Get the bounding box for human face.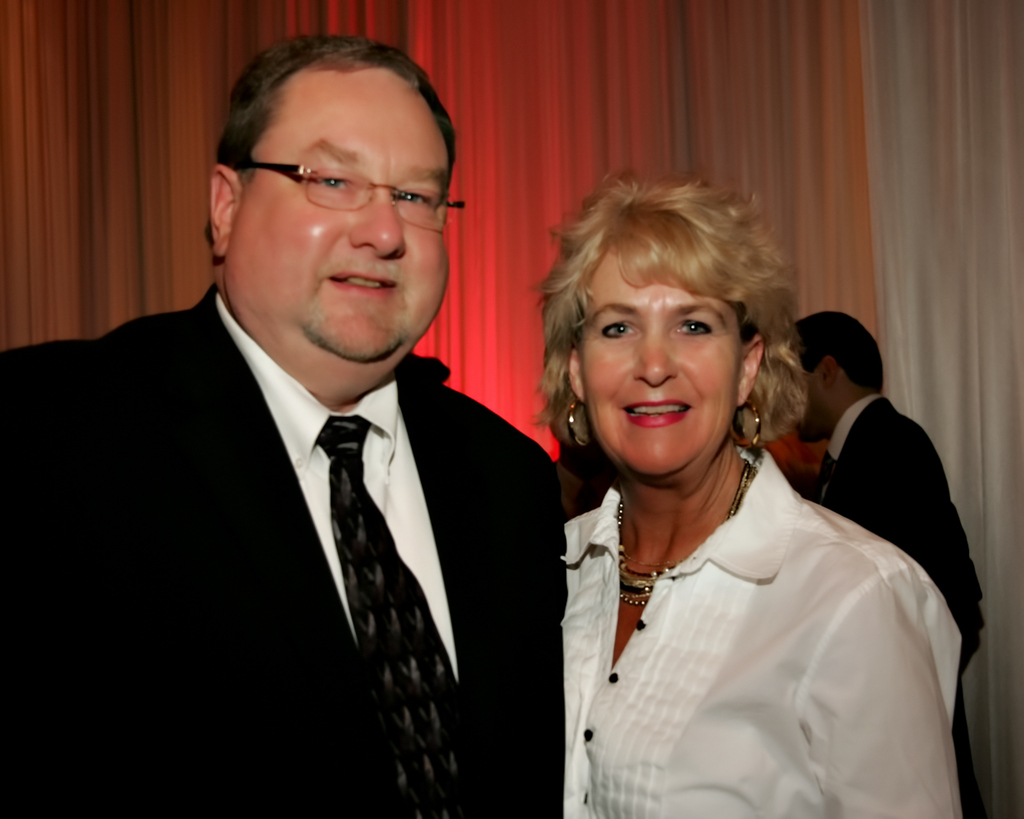
bbox=(242, 68, 457, 358).
